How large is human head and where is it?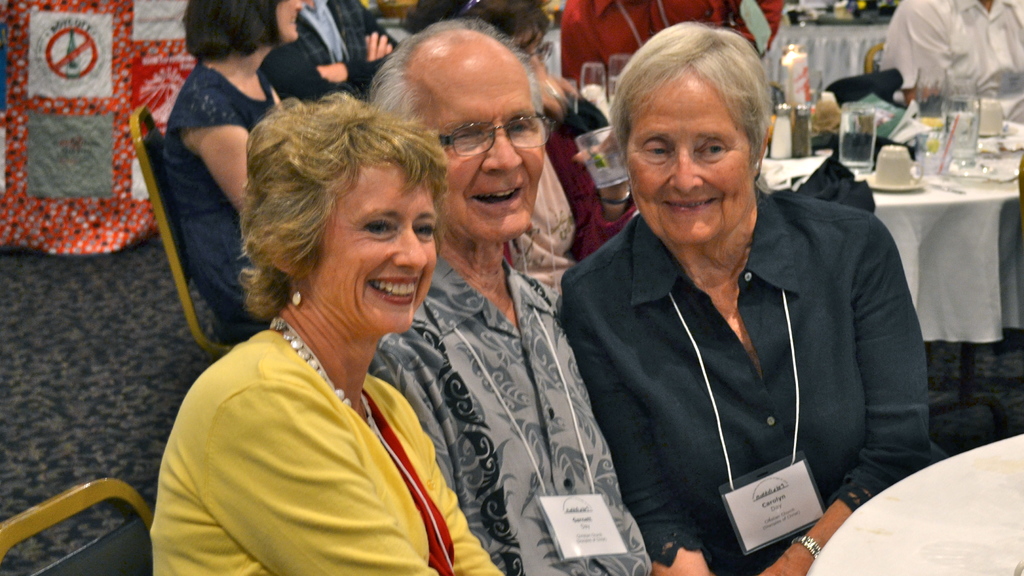
Bounding box: region(183, 0, 303, 65).
